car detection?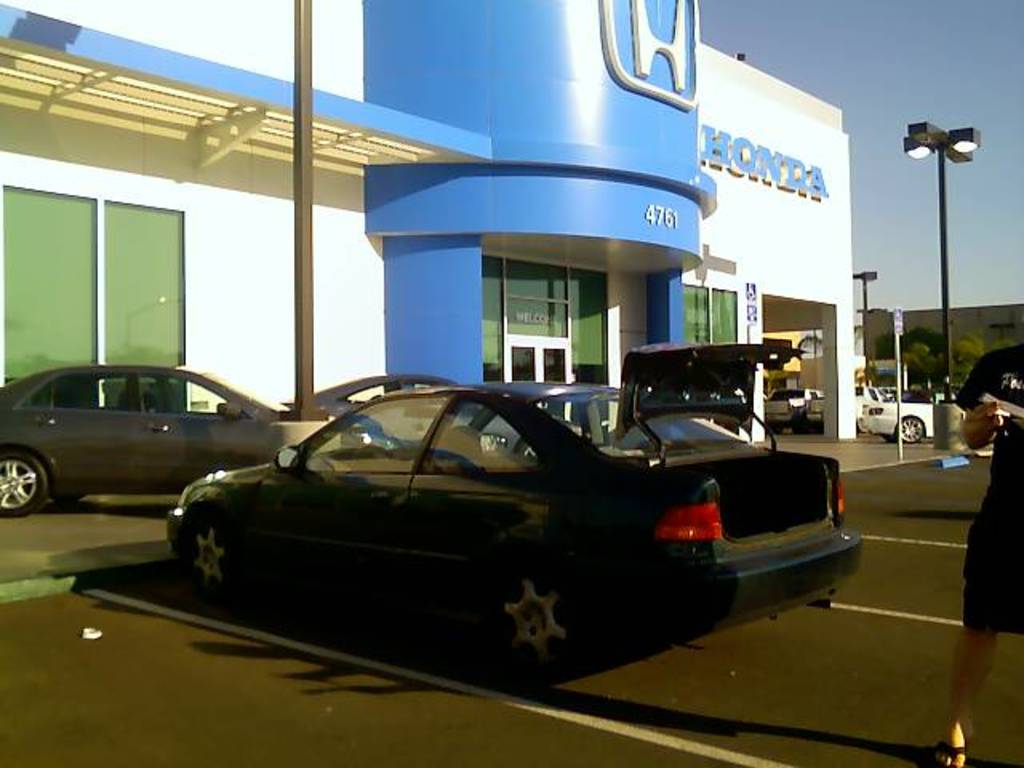
l=861, t=400, r=1010, b=443
